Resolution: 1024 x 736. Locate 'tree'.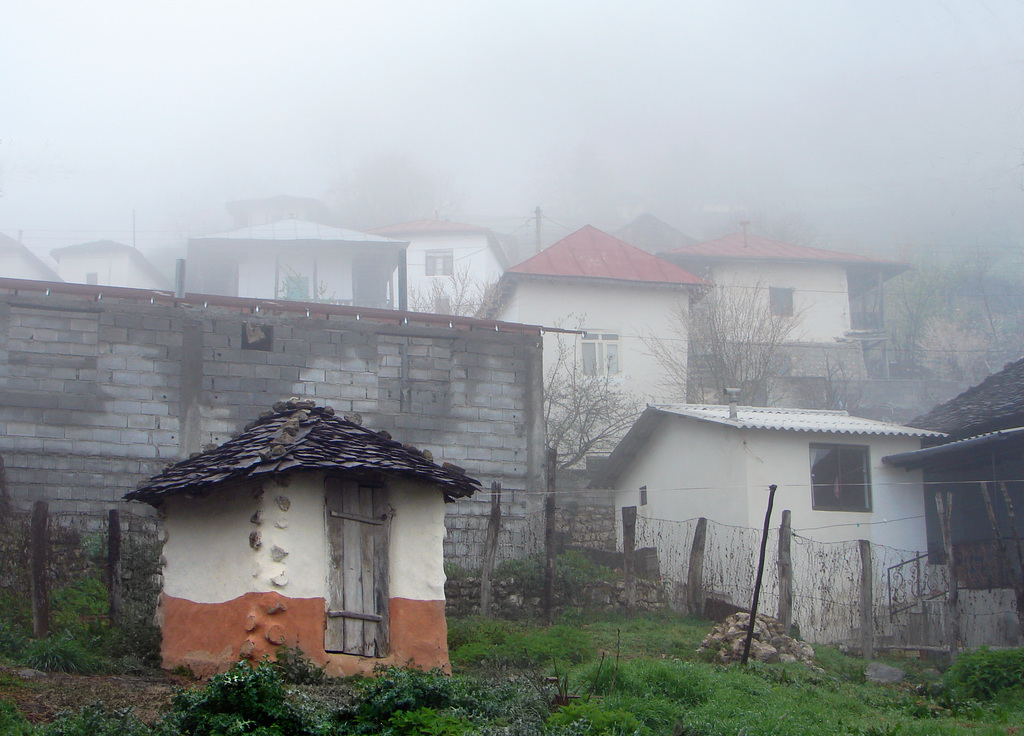
rect(282, 268, 346, 298).
